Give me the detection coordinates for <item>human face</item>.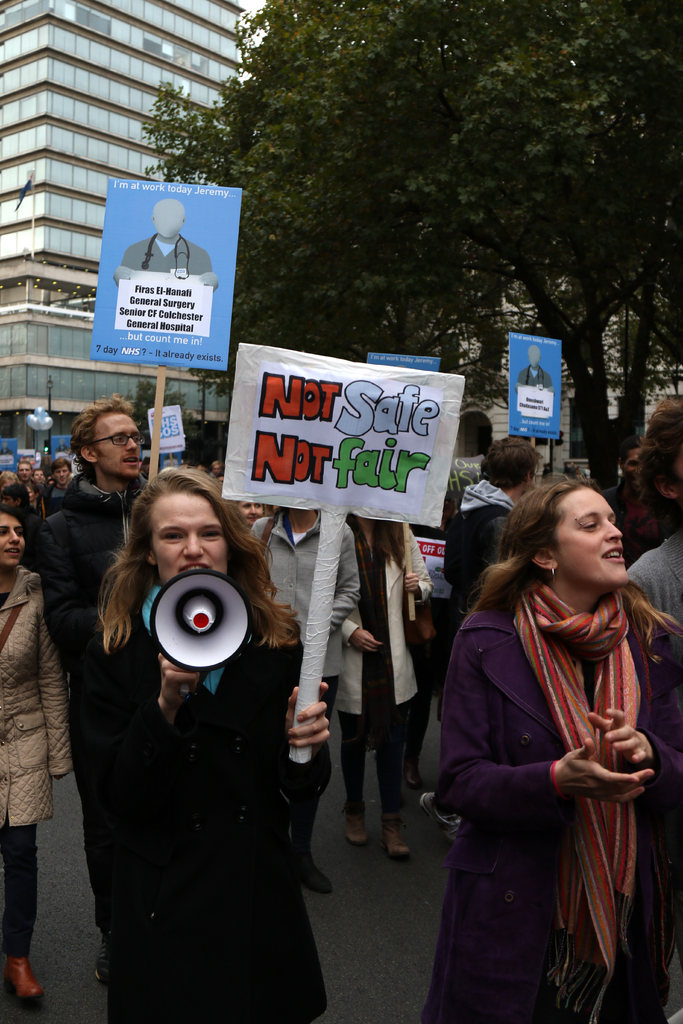
[239,502,262,527].
